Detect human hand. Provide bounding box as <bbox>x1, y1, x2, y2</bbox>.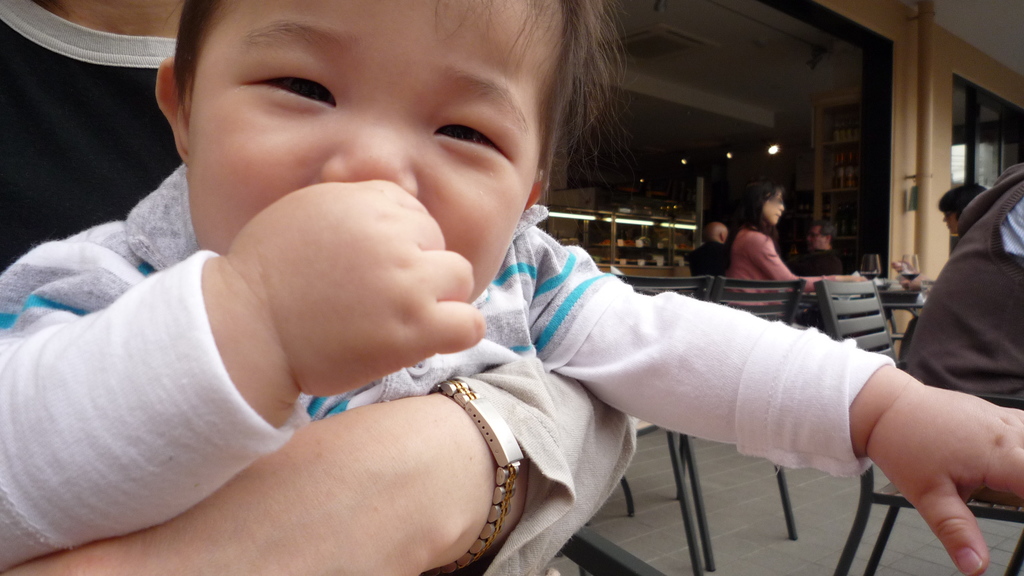
<bbox>228, 177, 486, 396</bbox>.
